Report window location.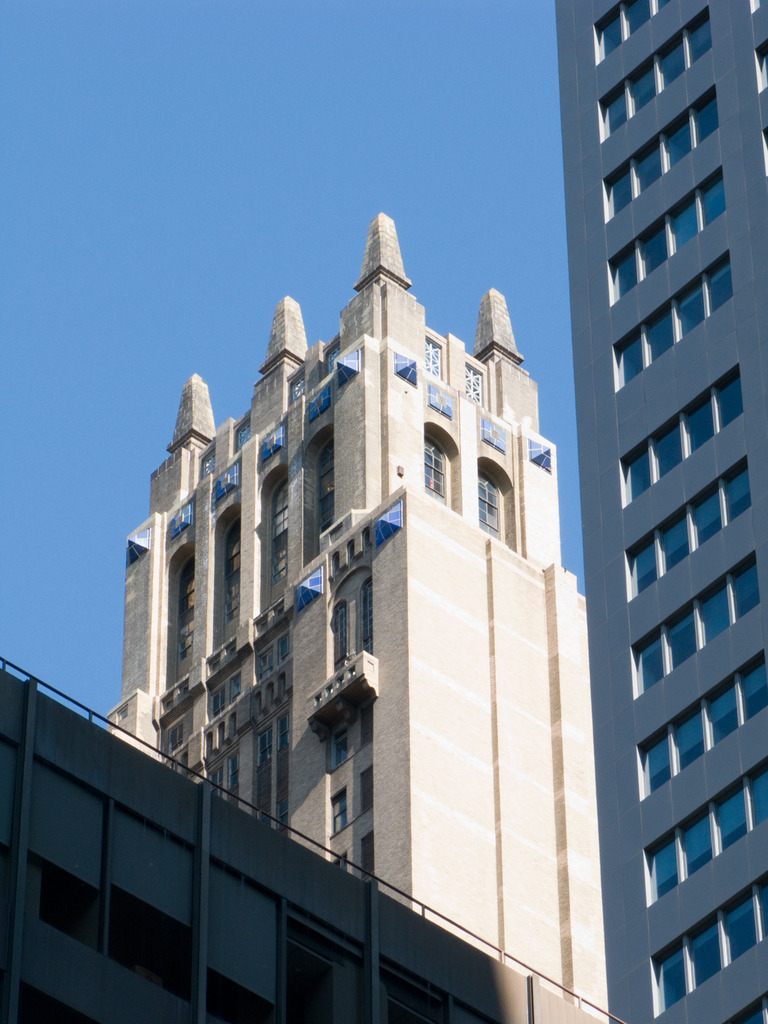
Report: BBox(176, 554, 196, 682).
